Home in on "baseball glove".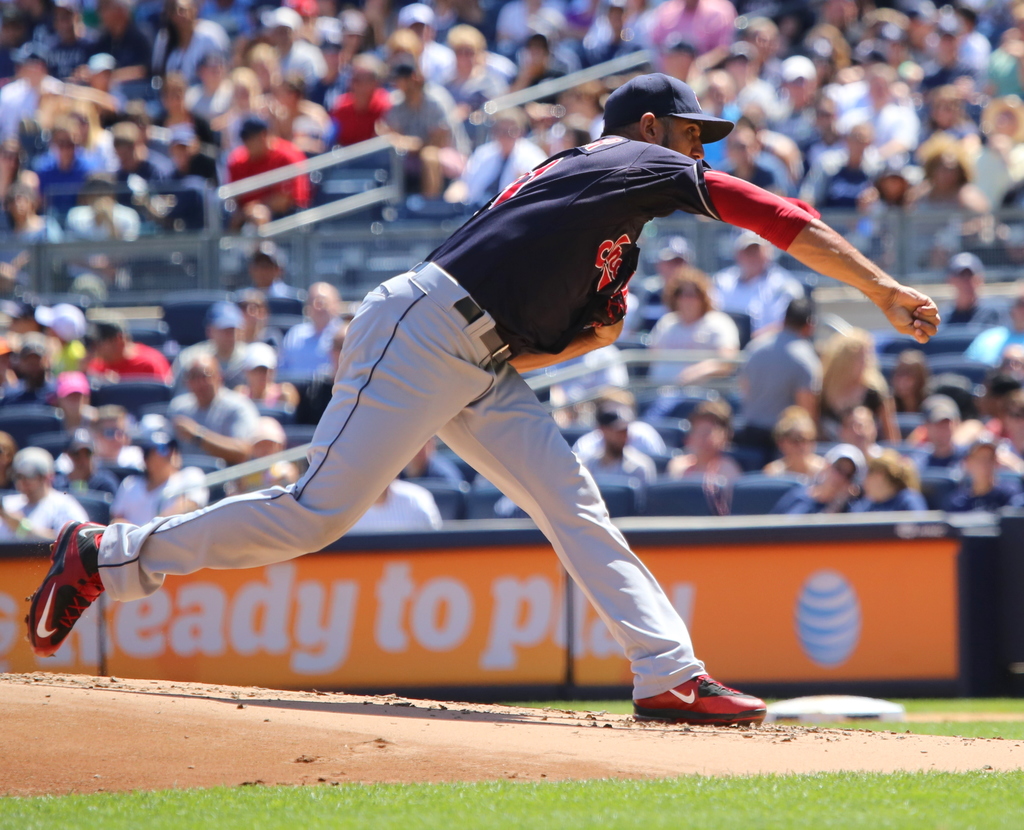
Homed in at 595 241 637 332.
